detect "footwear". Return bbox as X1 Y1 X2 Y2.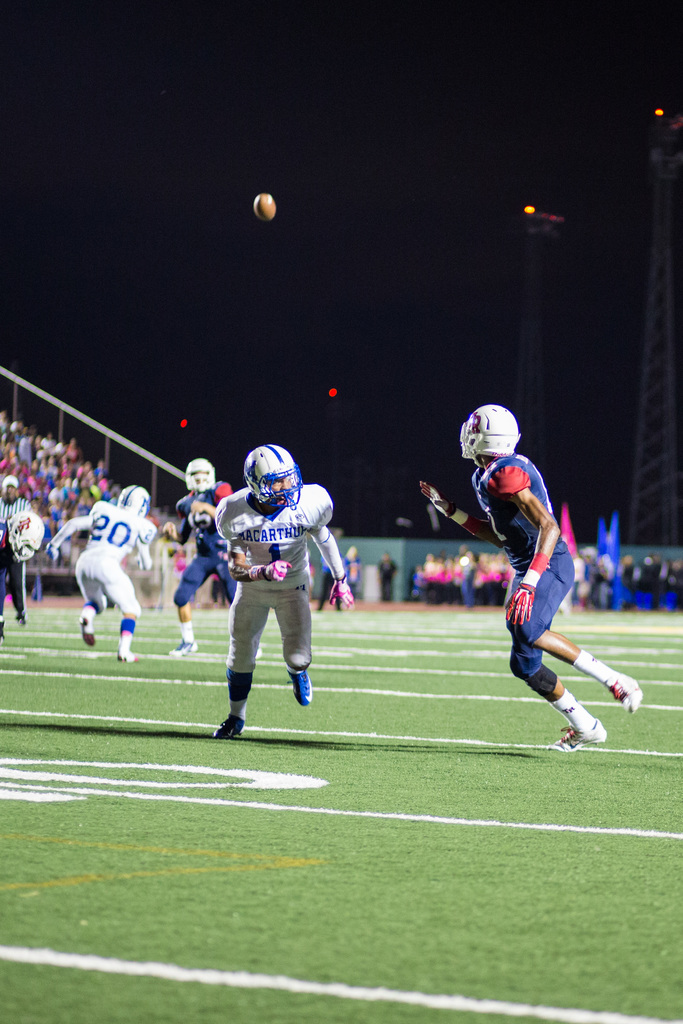
287 671 311 705.
